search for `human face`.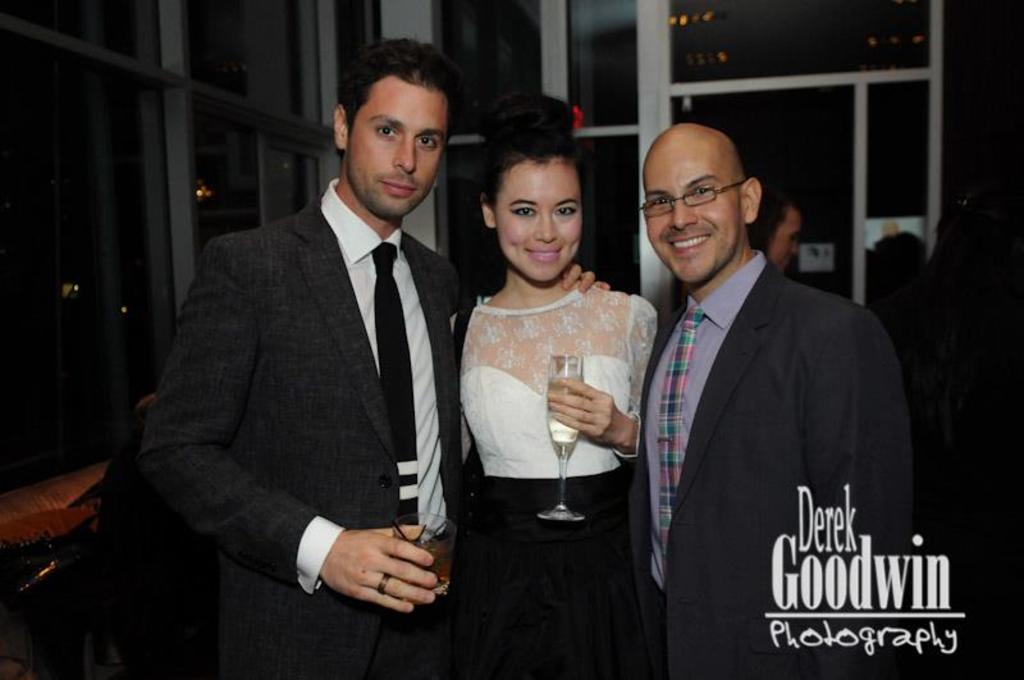
Found at (495,159,581,282).
